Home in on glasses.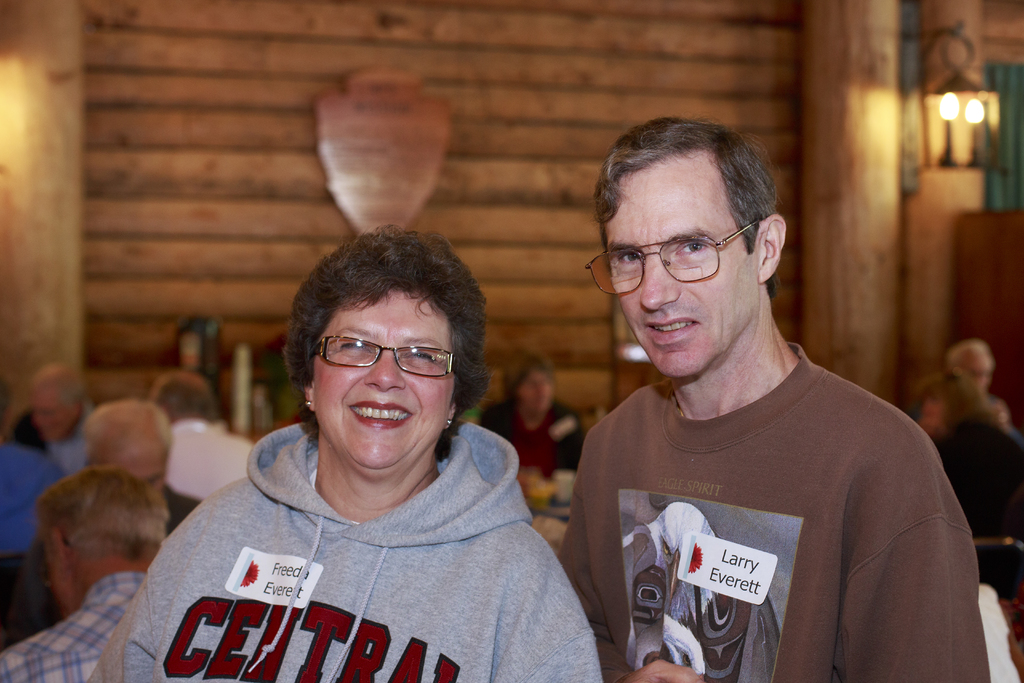
Homed in at left=582, top=215, right=761, bottom=296.
